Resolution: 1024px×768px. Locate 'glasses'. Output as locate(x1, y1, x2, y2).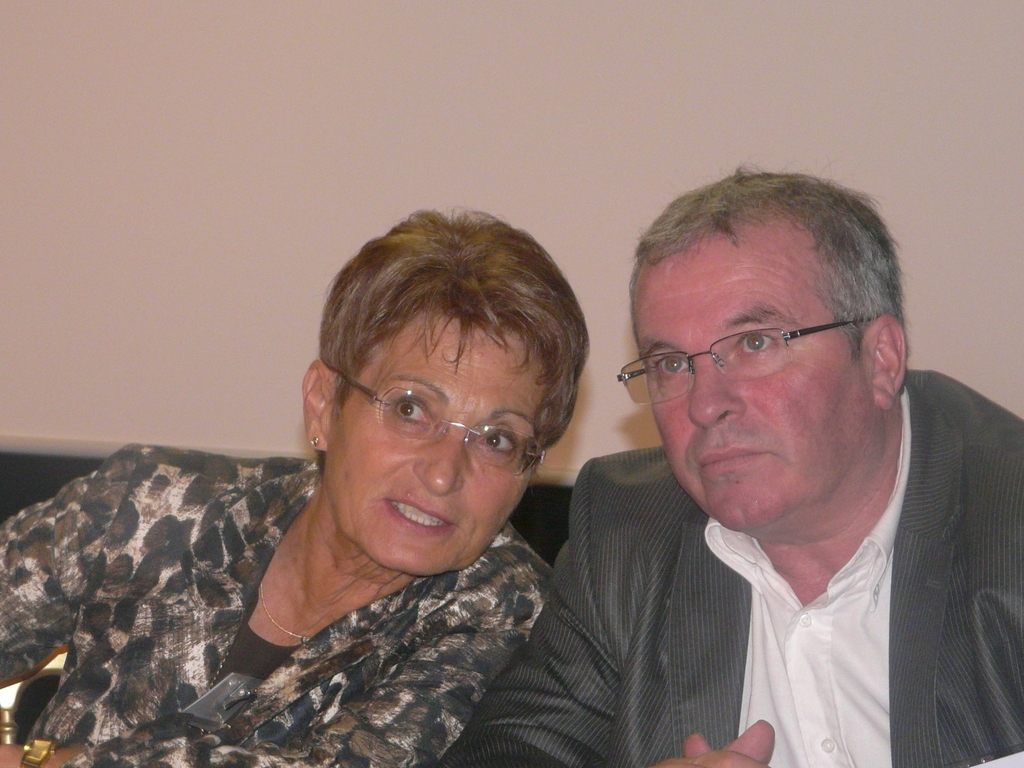
locate(608, 321, 891, 410).
